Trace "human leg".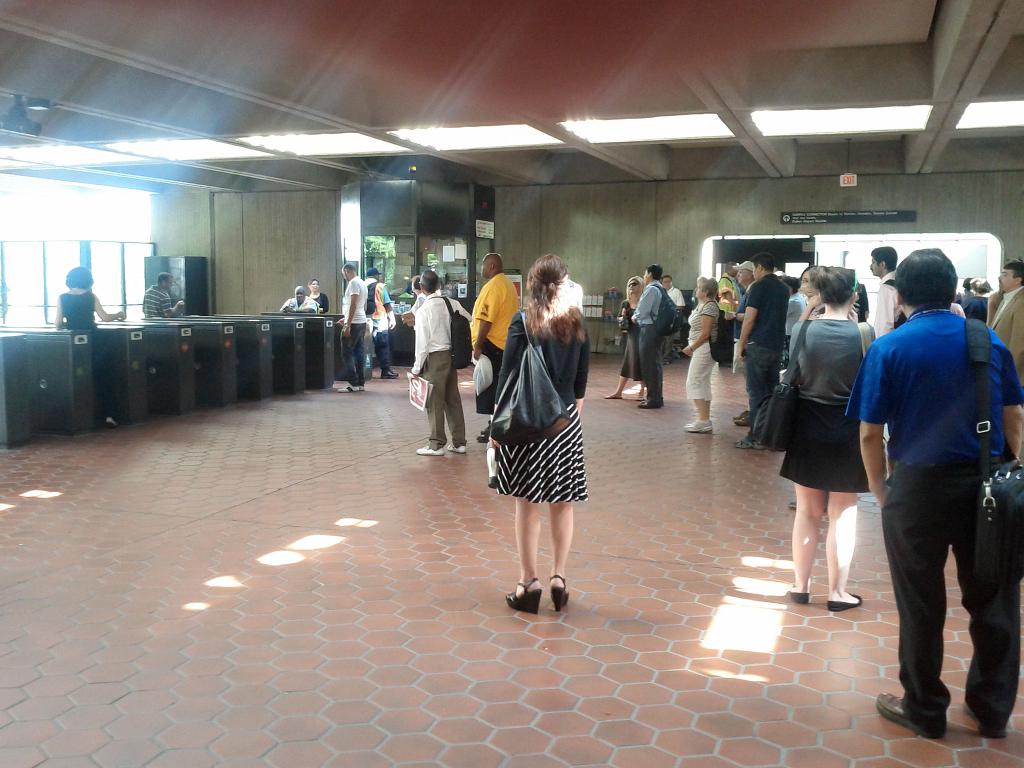
Traced to {"left": 350, "top": 327, "right": 367, "bottom": 392}.
